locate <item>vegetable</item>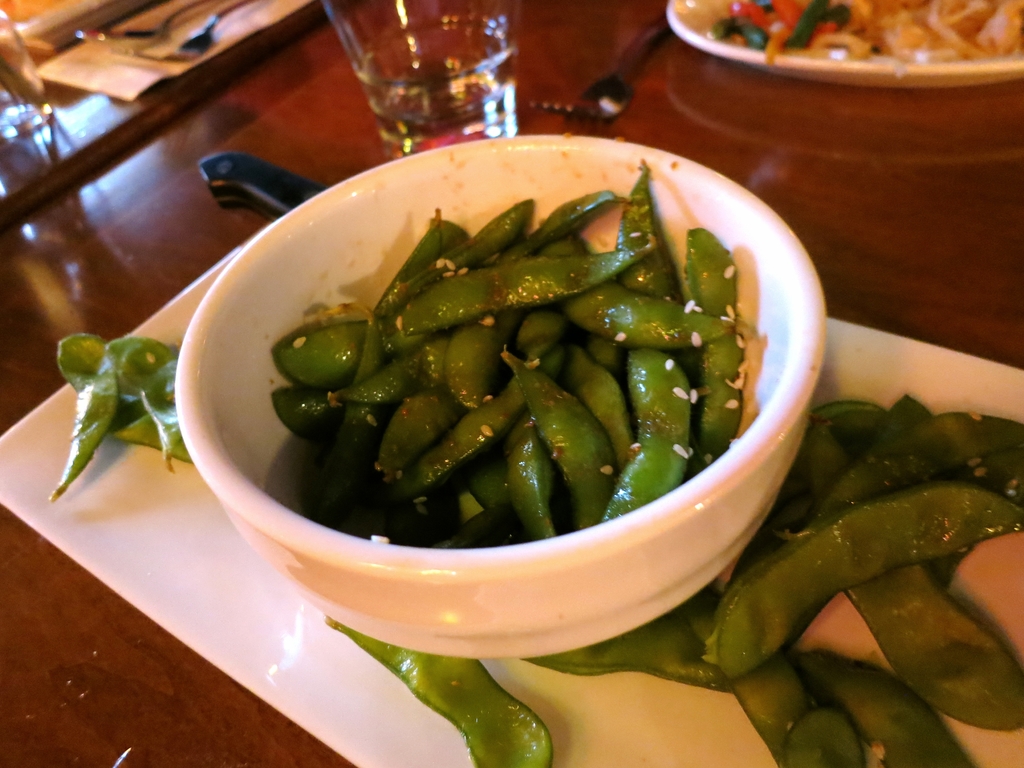
Rect(329, 617, 550, 767)
